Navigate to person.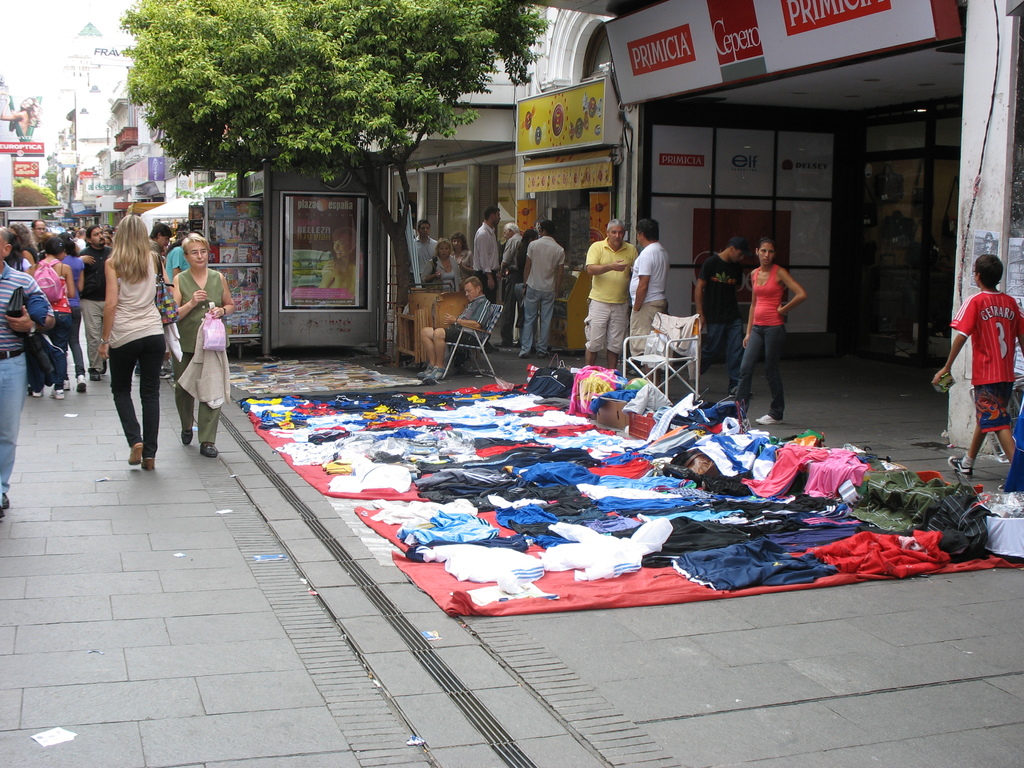
Navigation target: x1=931, y1=254, x2=1023, y2=477.
